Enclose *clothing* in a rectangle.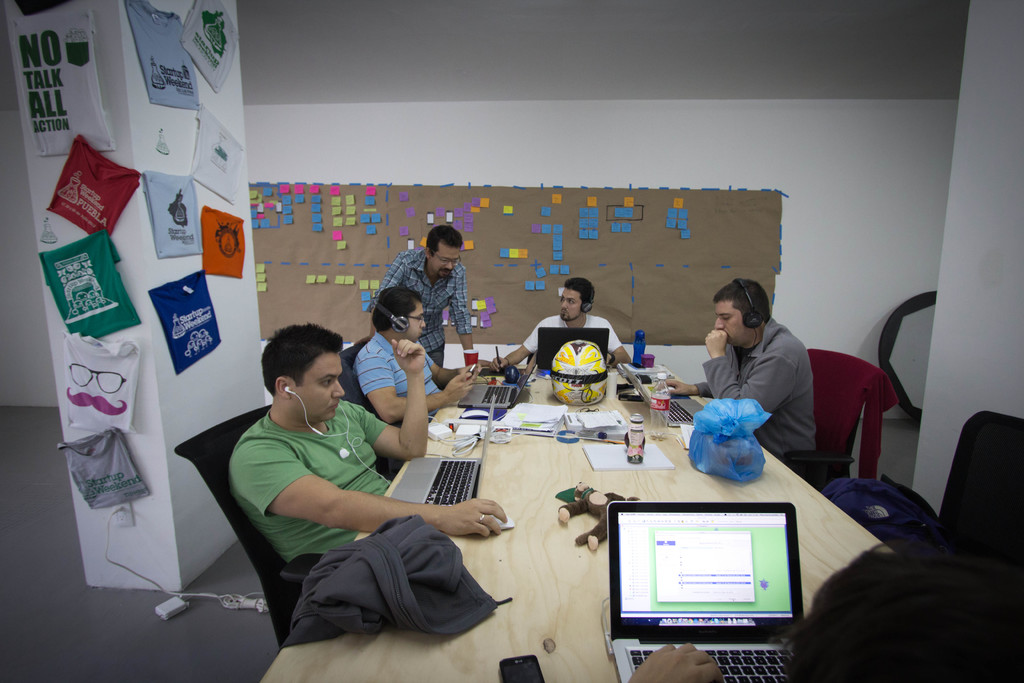
bbox(281, 514, 515, 649).
